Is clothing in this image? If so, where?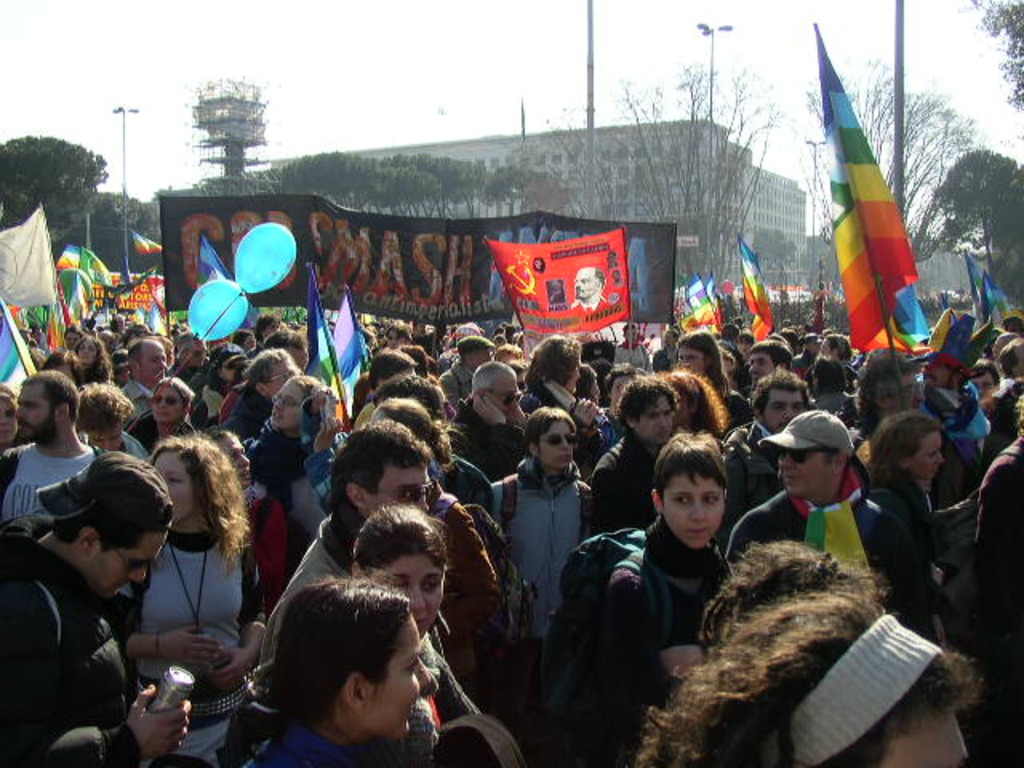
Yes, at Rect(432, 398, 538, 490).
